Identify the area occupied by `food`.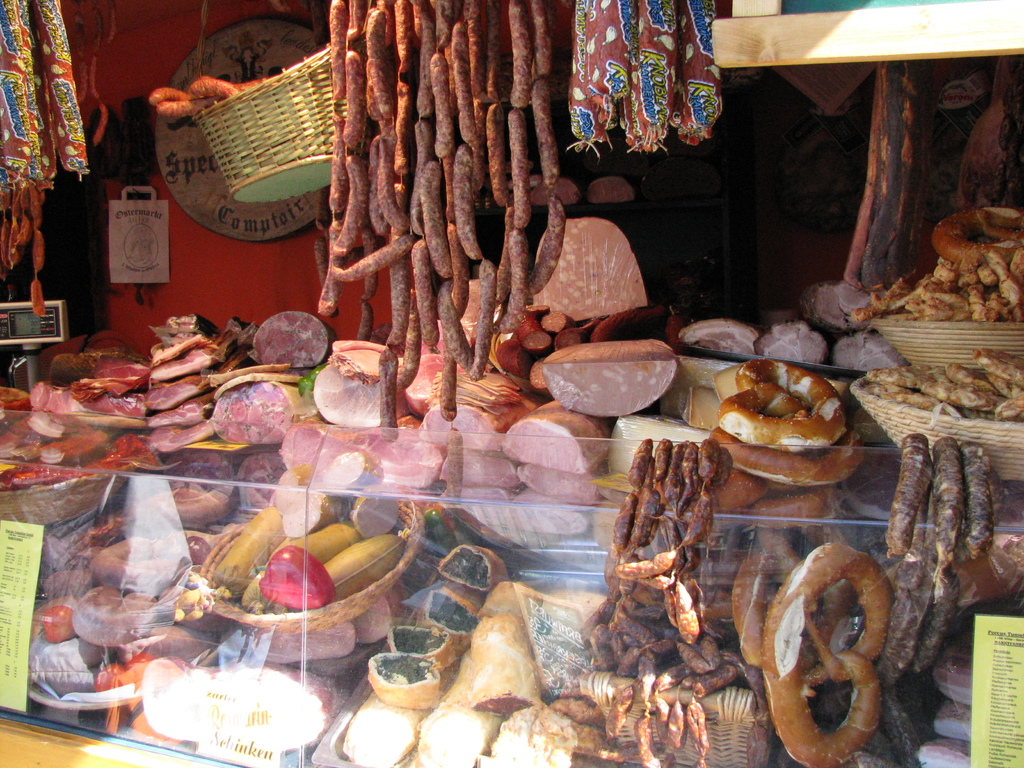
Area: region(752, 532, 906, 755).
